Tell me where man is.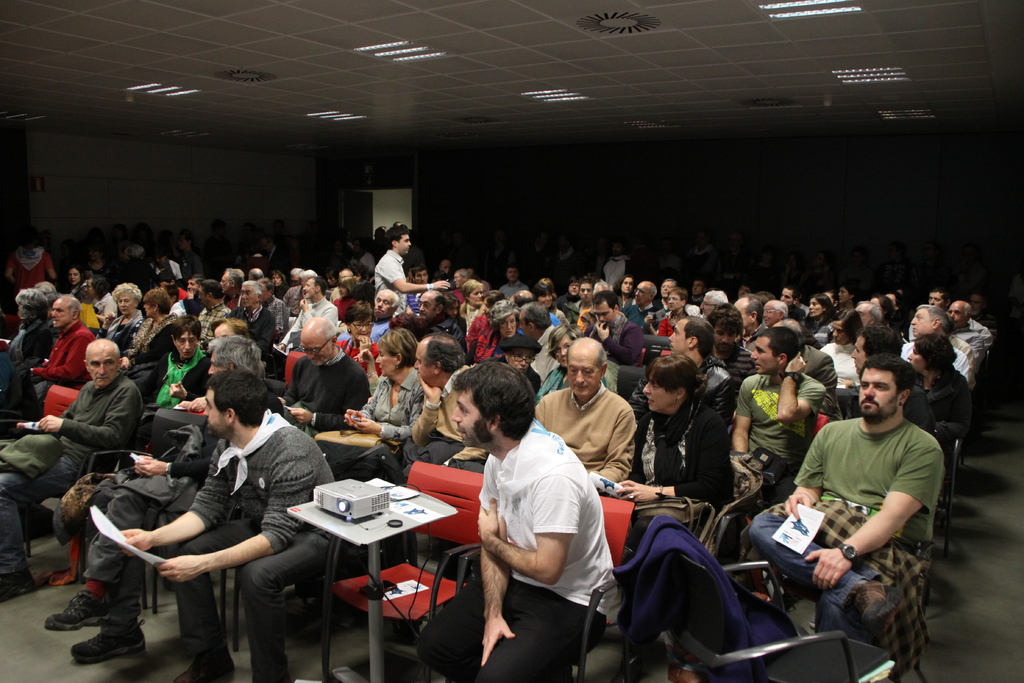
man is at 21 288 92 421.
